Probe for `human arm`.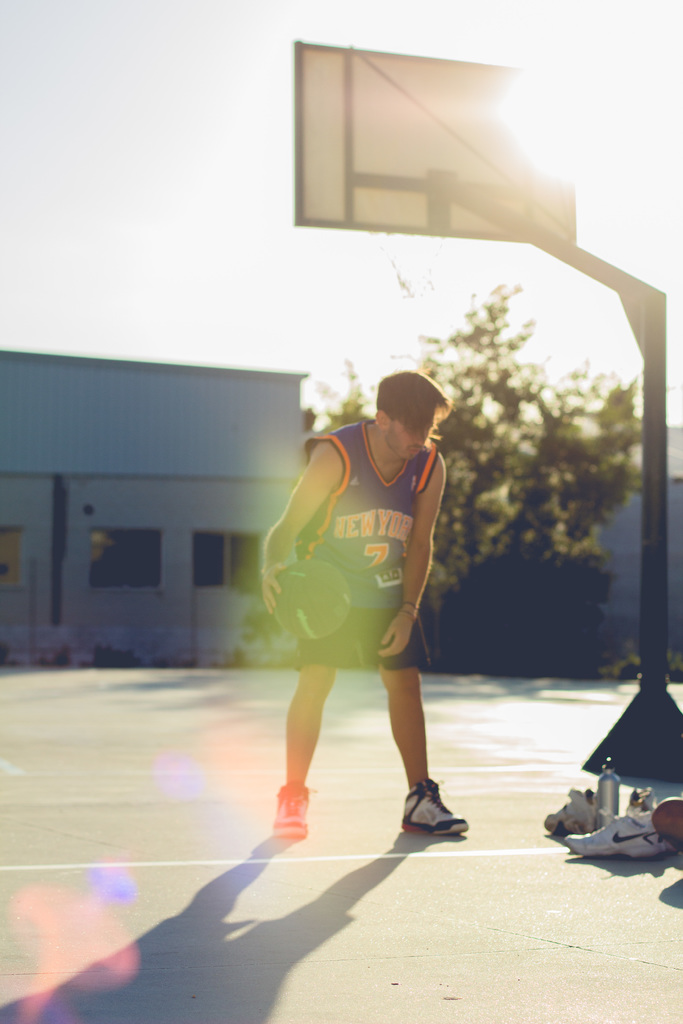
Probe result: {"x1": 253, "y1": 442, "x2": 348, "y2": 620}.
